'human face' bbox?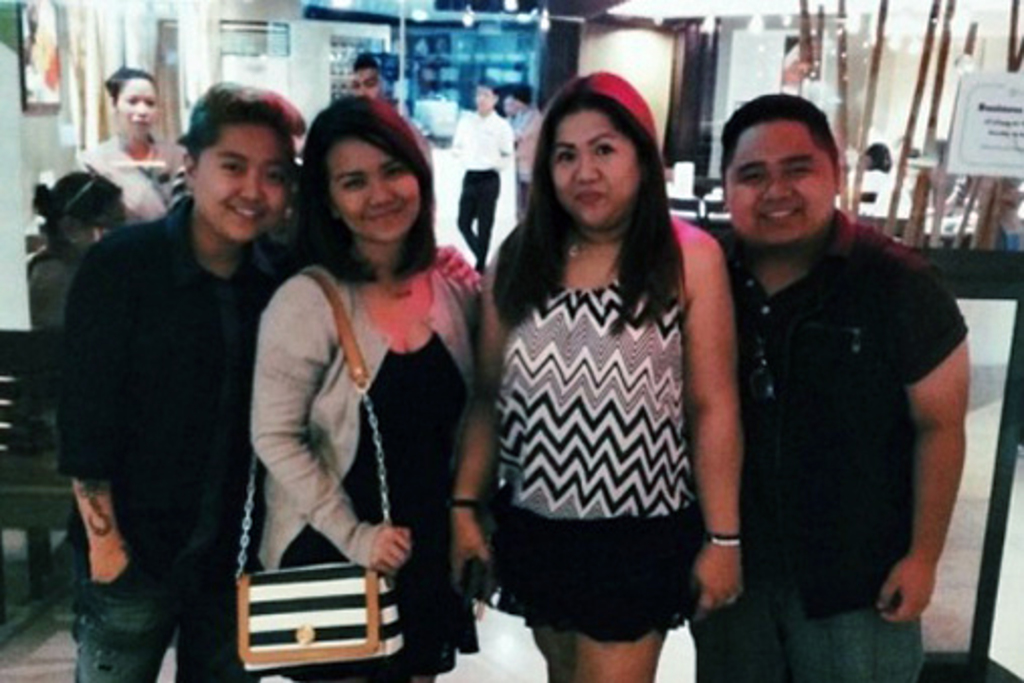
547 107 644 228
